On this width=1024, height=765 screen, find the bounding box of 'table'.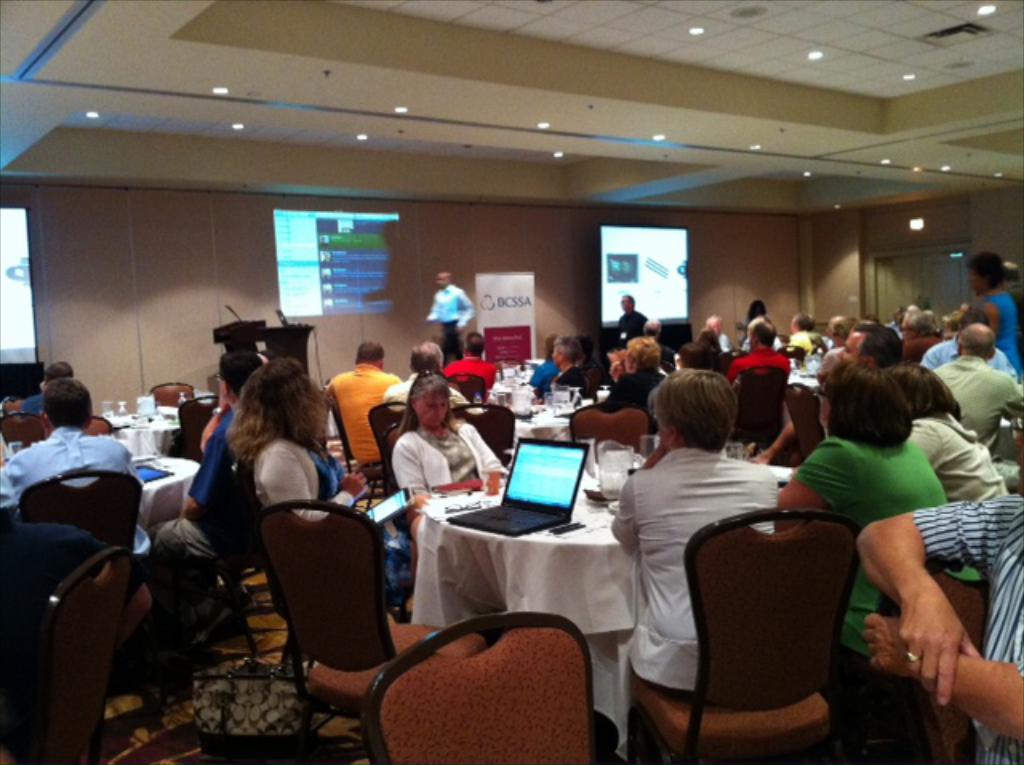
Bounding box: [left=410, top=450, right=813, bottom=752].
